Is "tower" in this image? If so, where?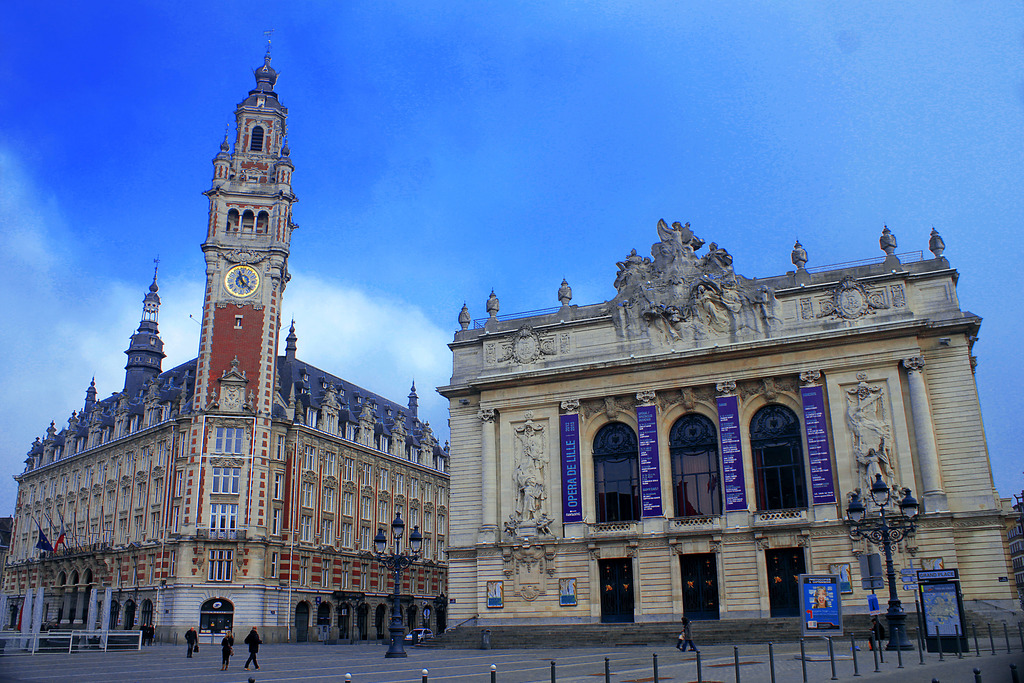
Yes, at [x1=122, y1=256, x2=159, y2=402].
